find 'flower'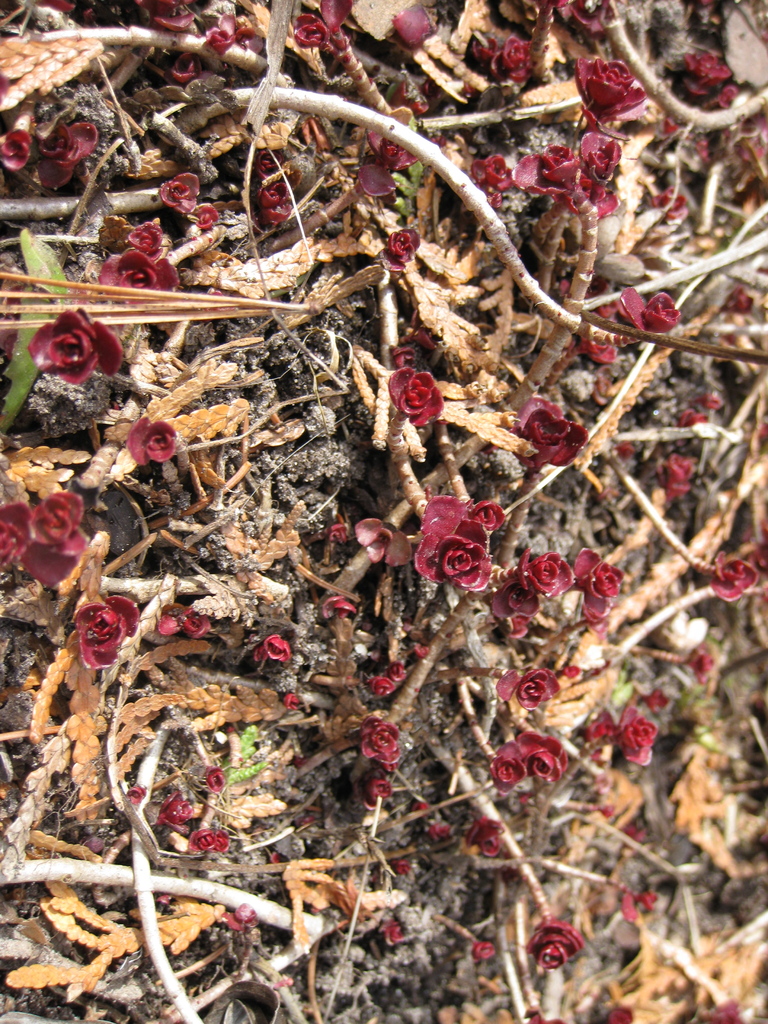
[left=357, top=715, right=404, bottom=765]
